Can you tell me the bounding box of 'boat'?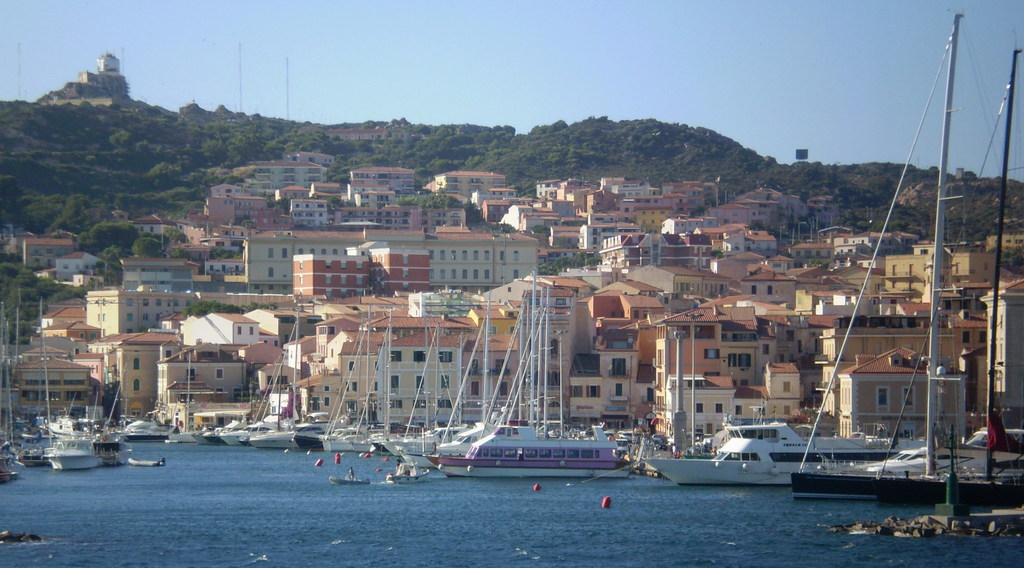
bbox=(289, 302, 371, 444).
